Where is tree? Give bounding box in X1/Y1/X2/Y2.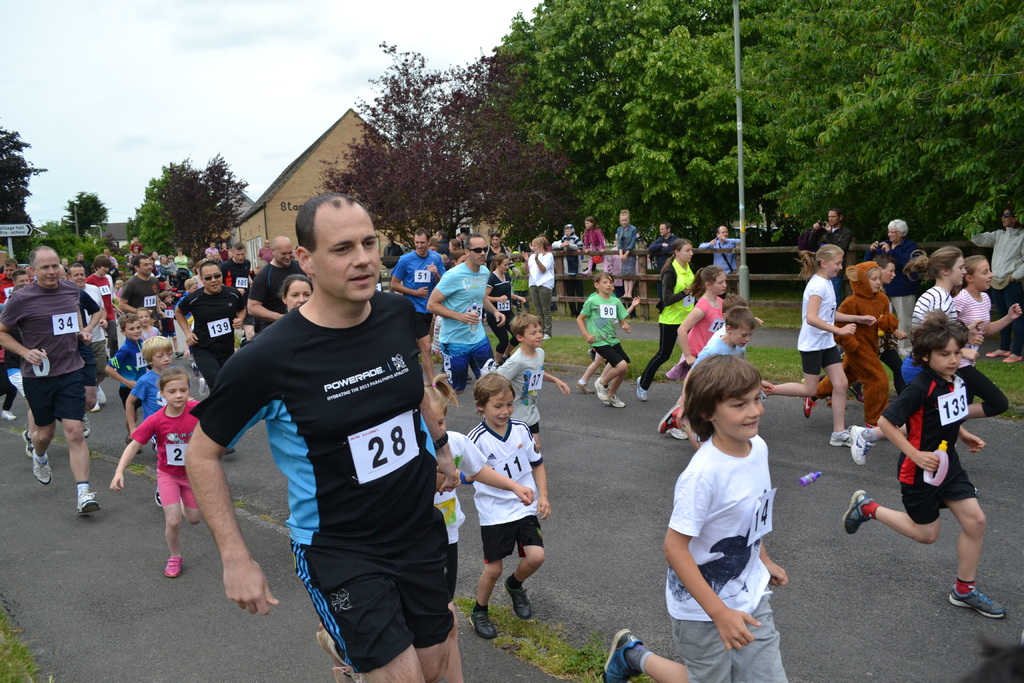
109/145/246/258.
